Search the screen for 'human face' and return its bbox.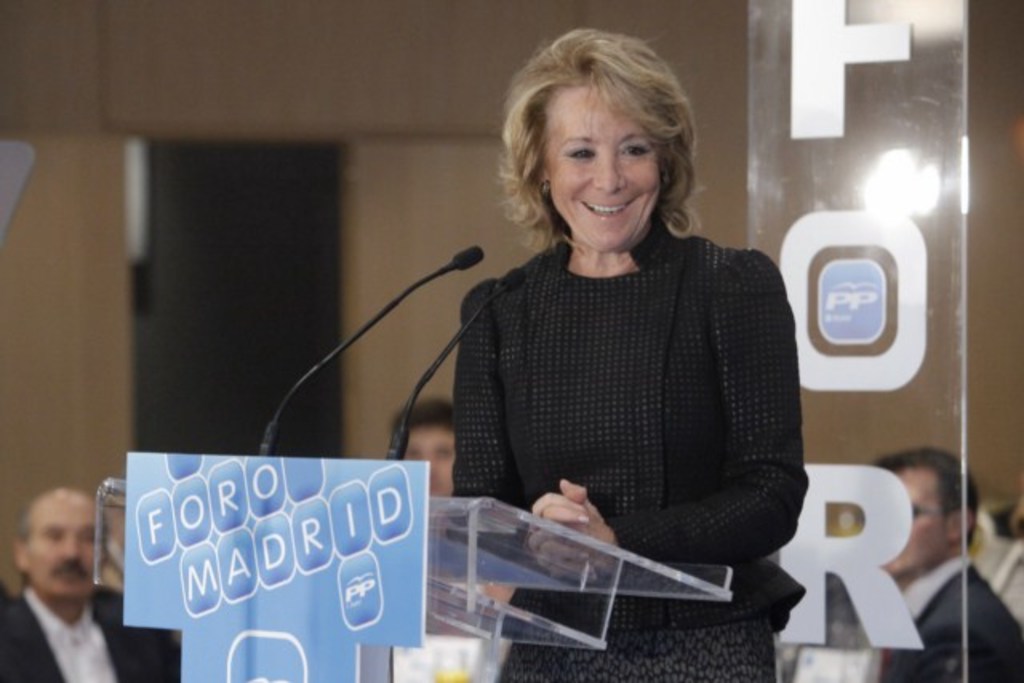
Found: 27,486,109,608.
